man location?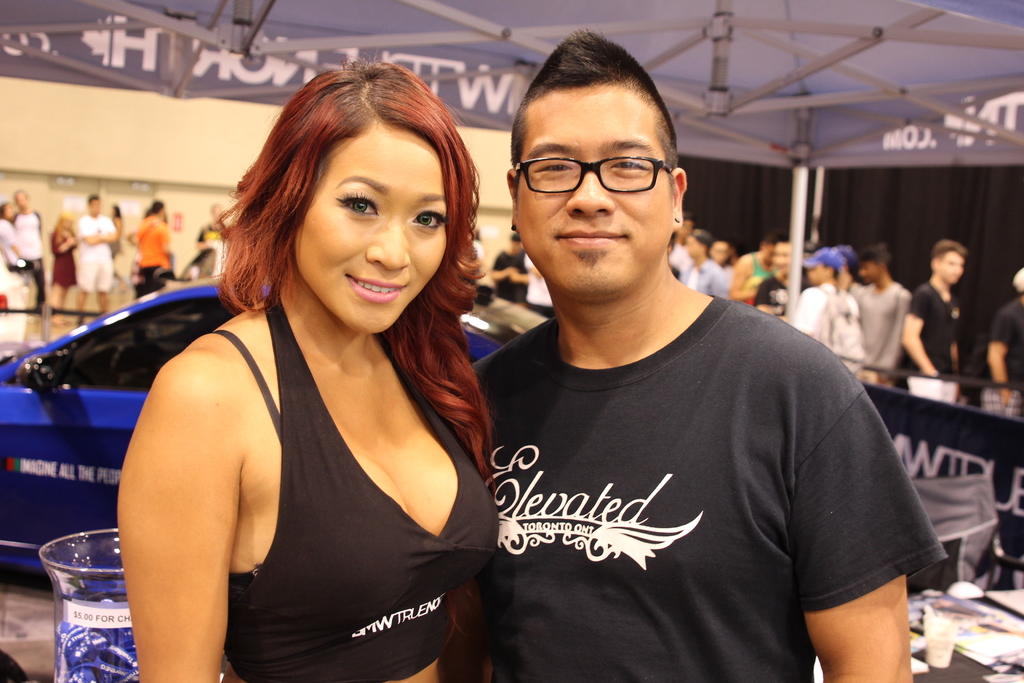
<bbox>75, 195, 115, 330</bbox>
